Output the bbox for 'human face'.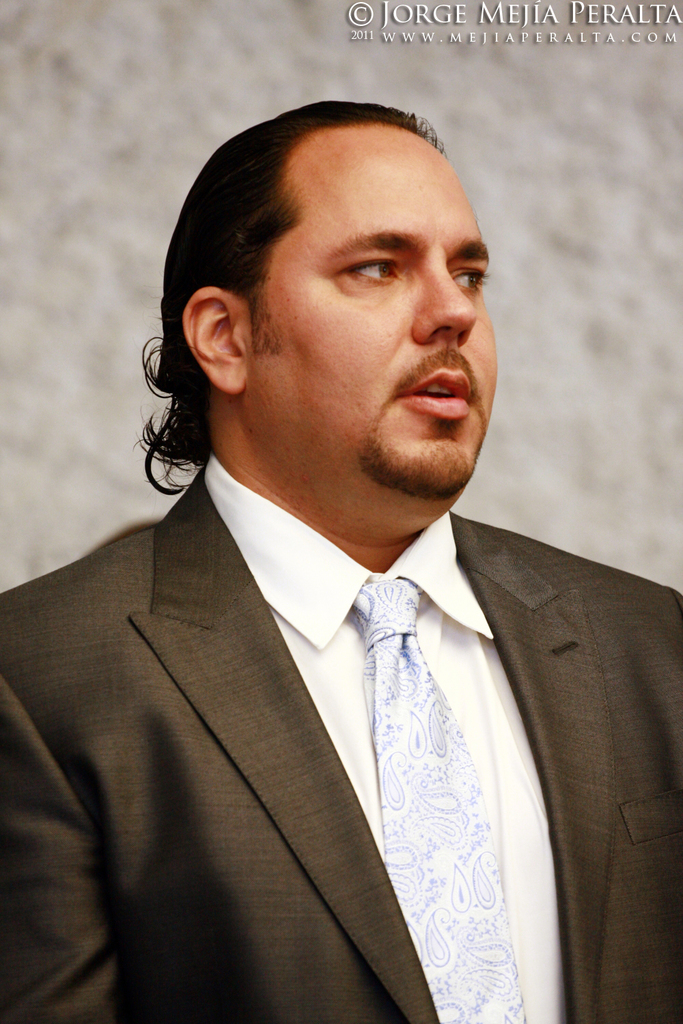
[249, 123, 502, 498].
